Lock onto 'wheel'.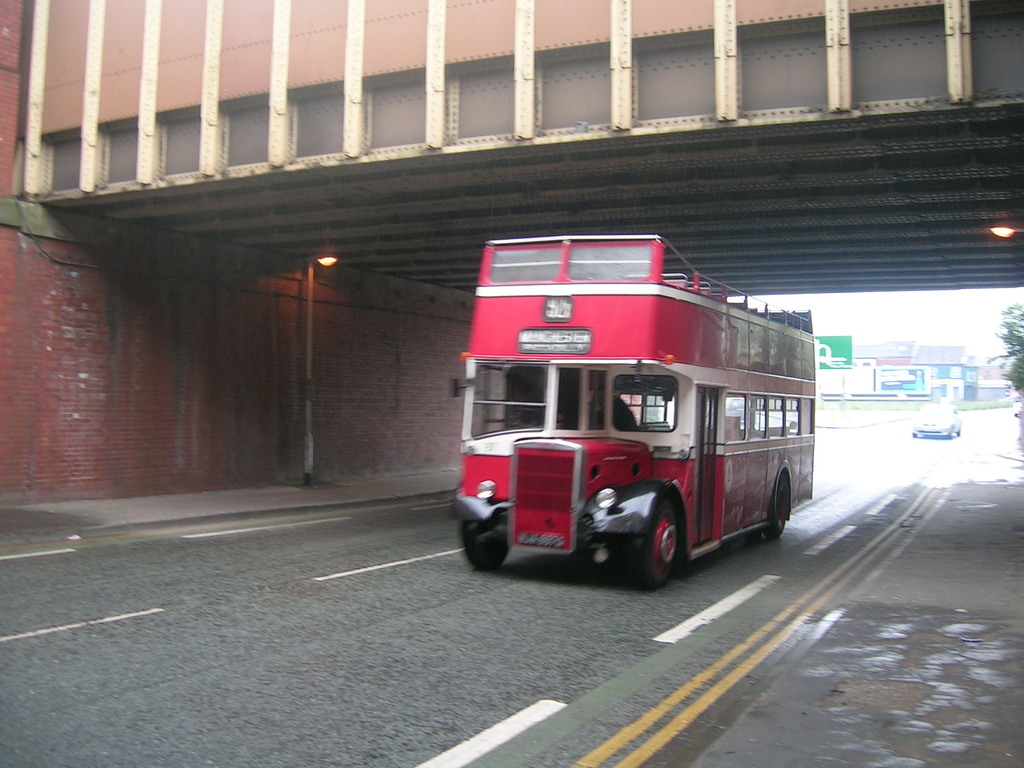
Locked: (x1=637, y1=507, x2=687, y2=586).
